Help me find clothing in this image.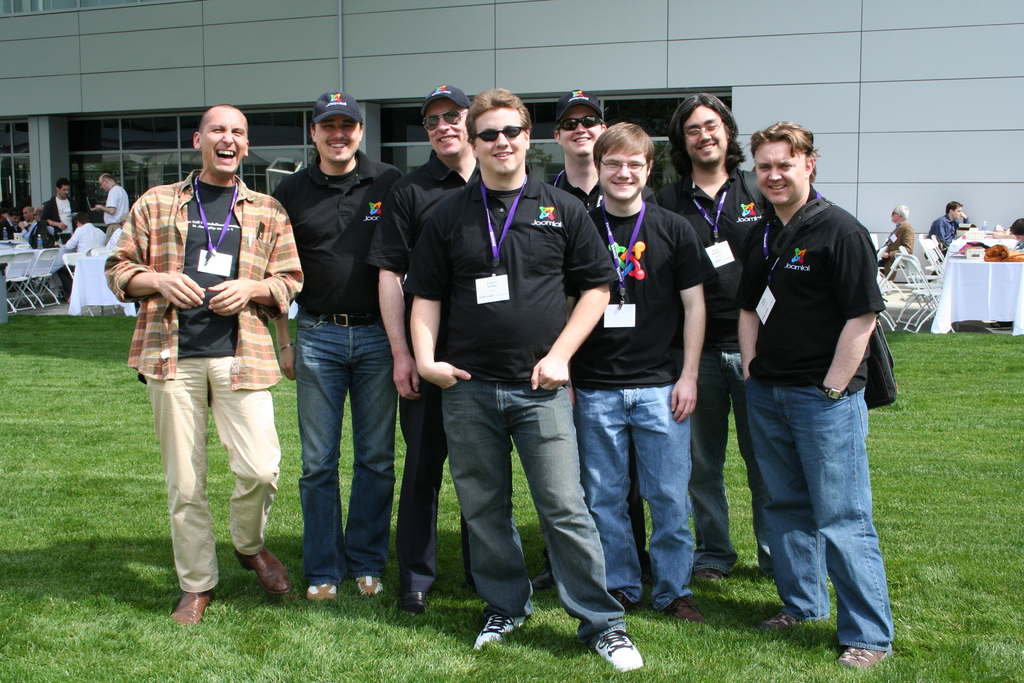
Found it: crop(939, 220, 959, 271).
